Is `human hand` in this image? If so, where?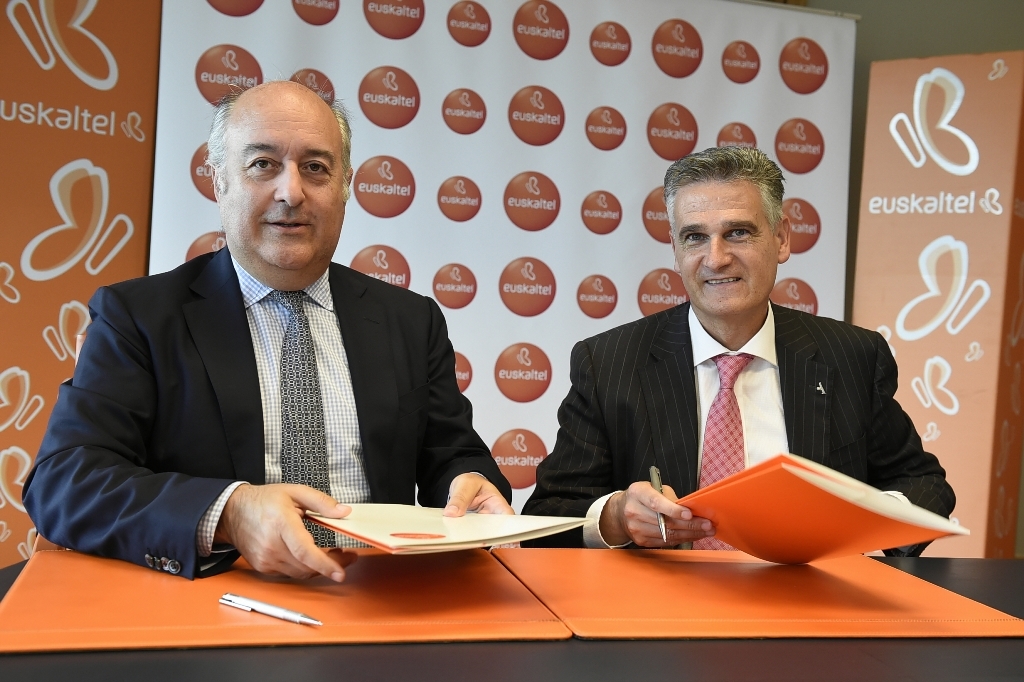
Yes, at bbox=[618, 477, 718, 548].
